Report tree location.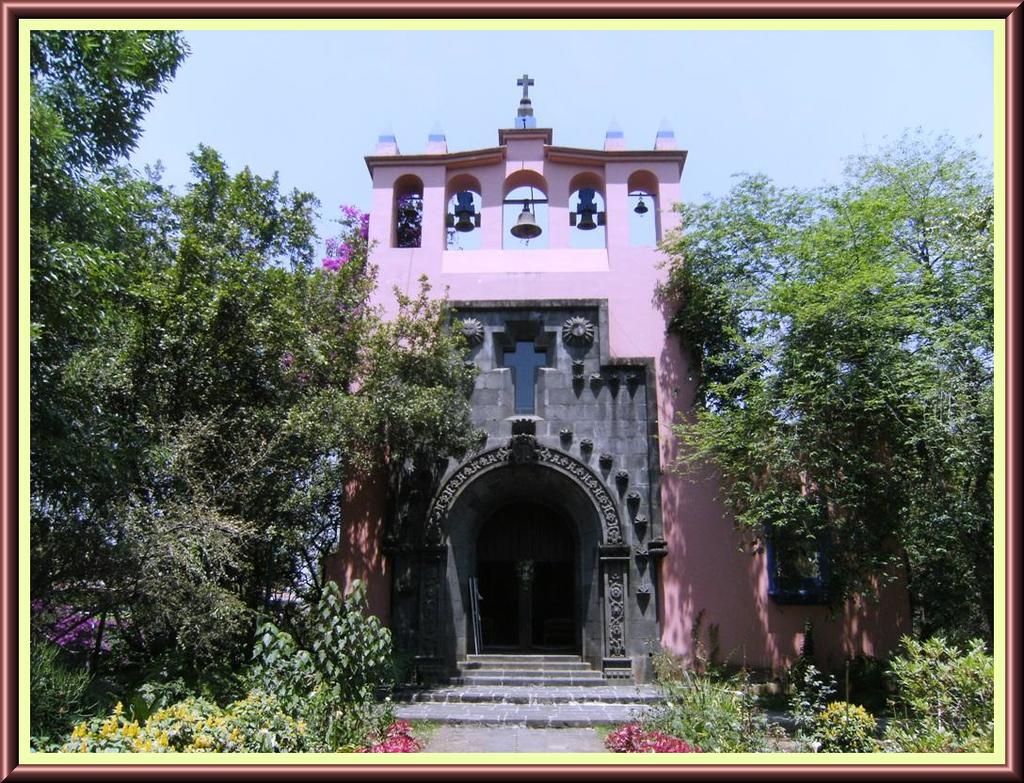
Report: {"x1": 653, "y1": 117, "x2": 995, "y2": 691}.
